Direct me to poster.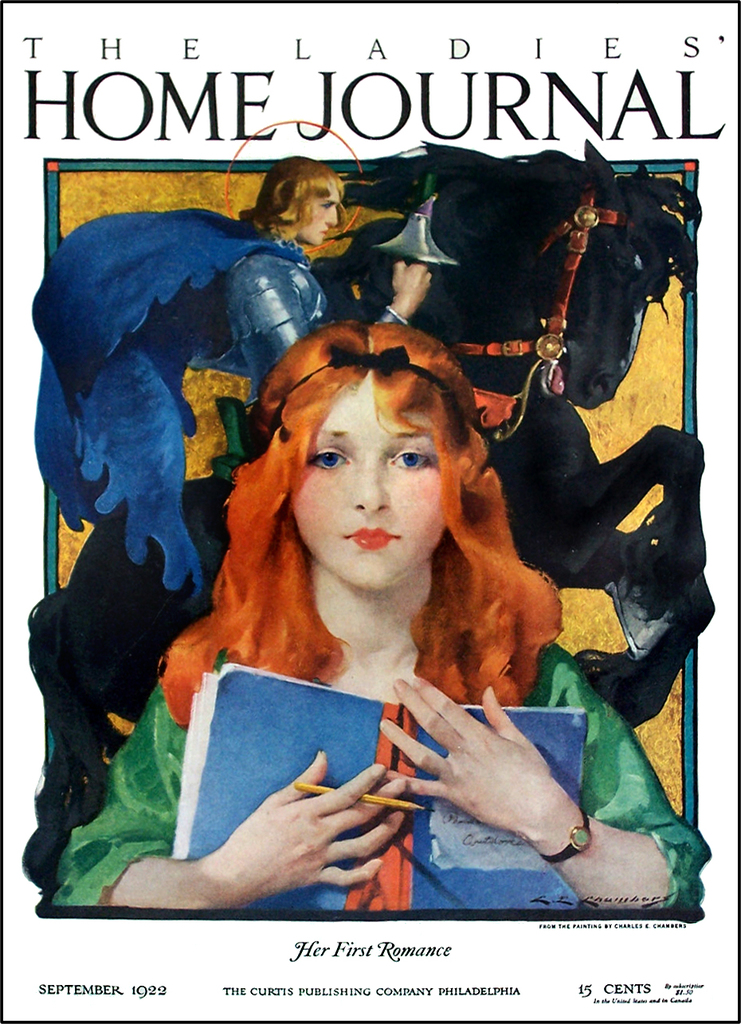
Direction: 0:2:740:1023.
